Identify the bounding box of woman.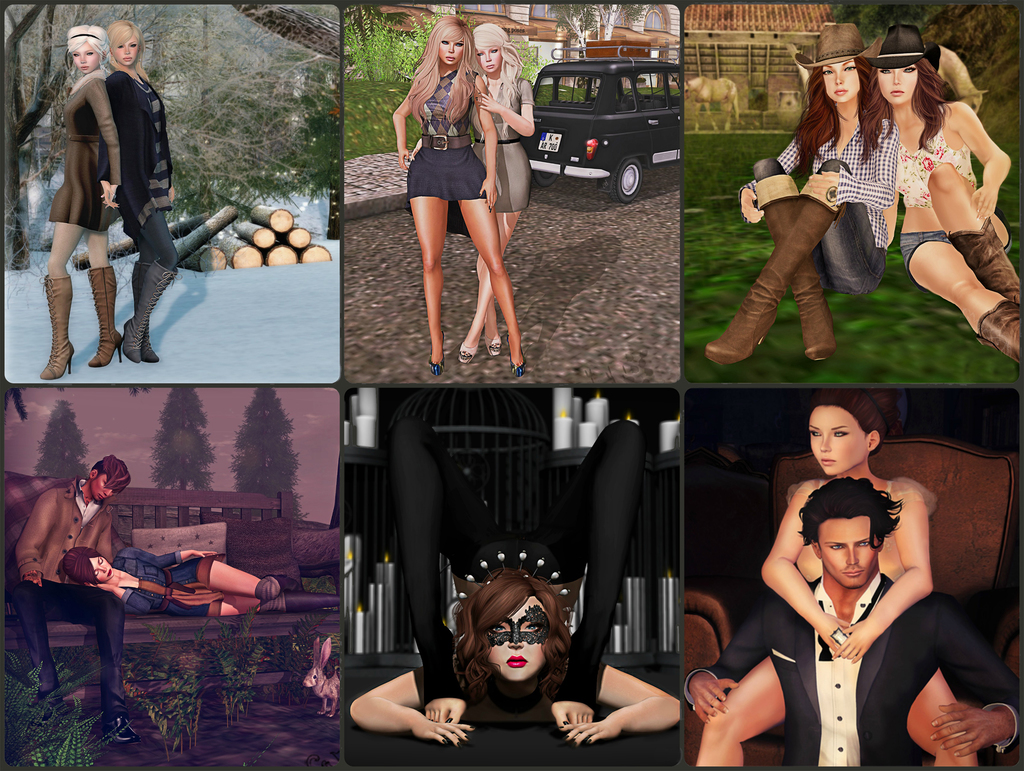
(left=389, top=13, right=529, bottom=377).
